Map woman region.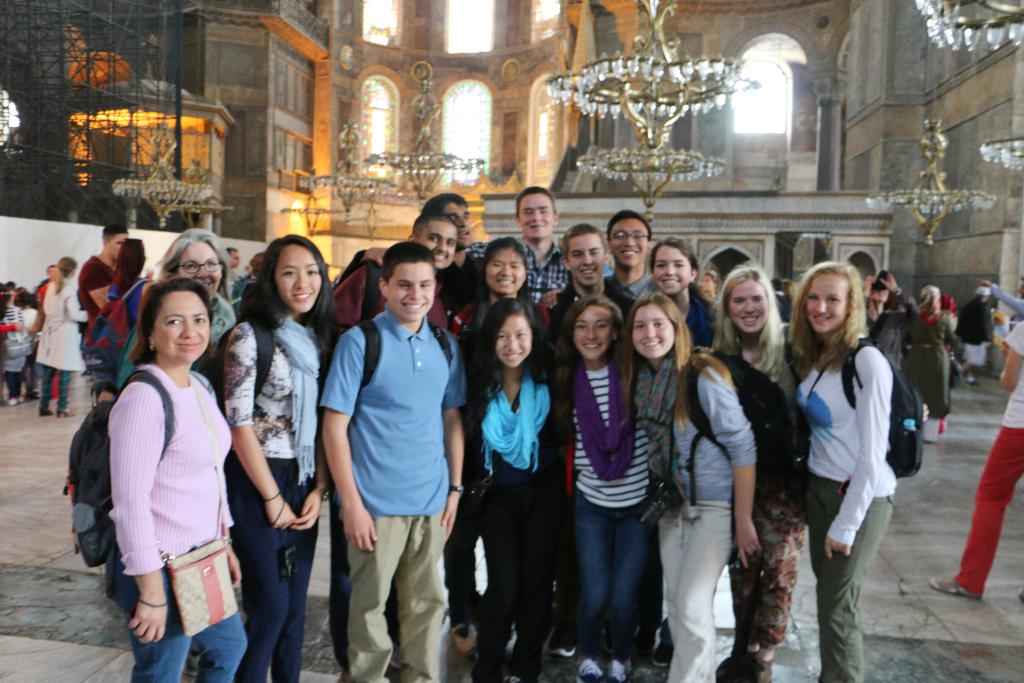
Mapped to x1=547 y1=288 x2=656 y2=682.
